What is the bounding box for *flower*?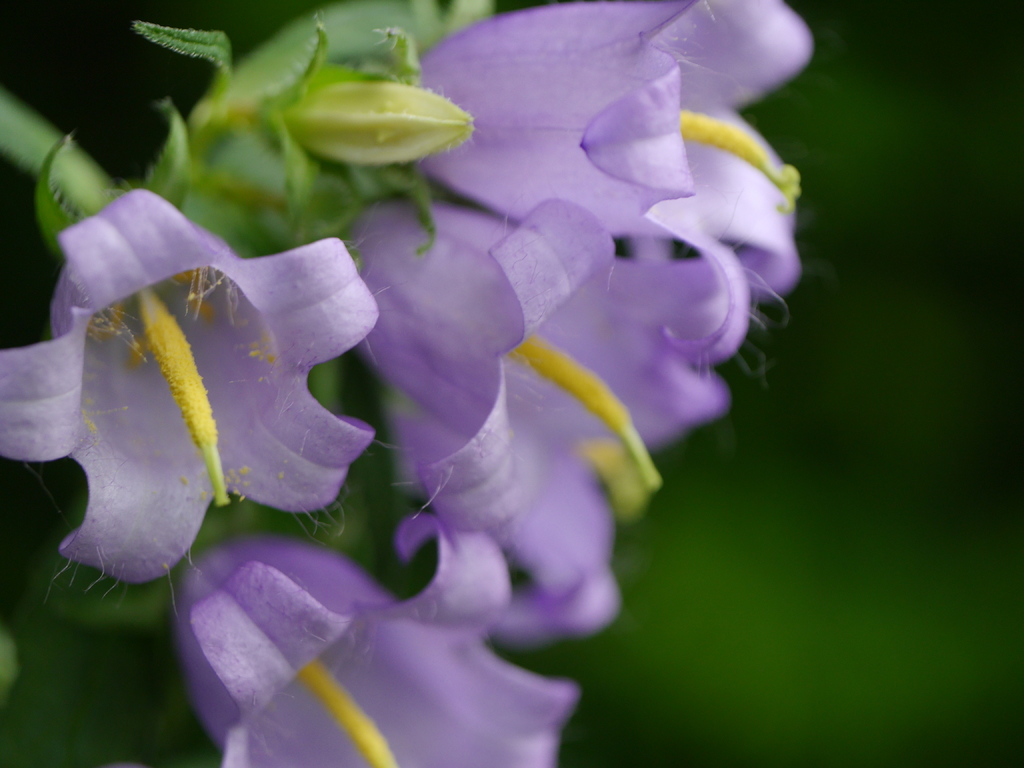
Rect(350, 198, 762, 584).
